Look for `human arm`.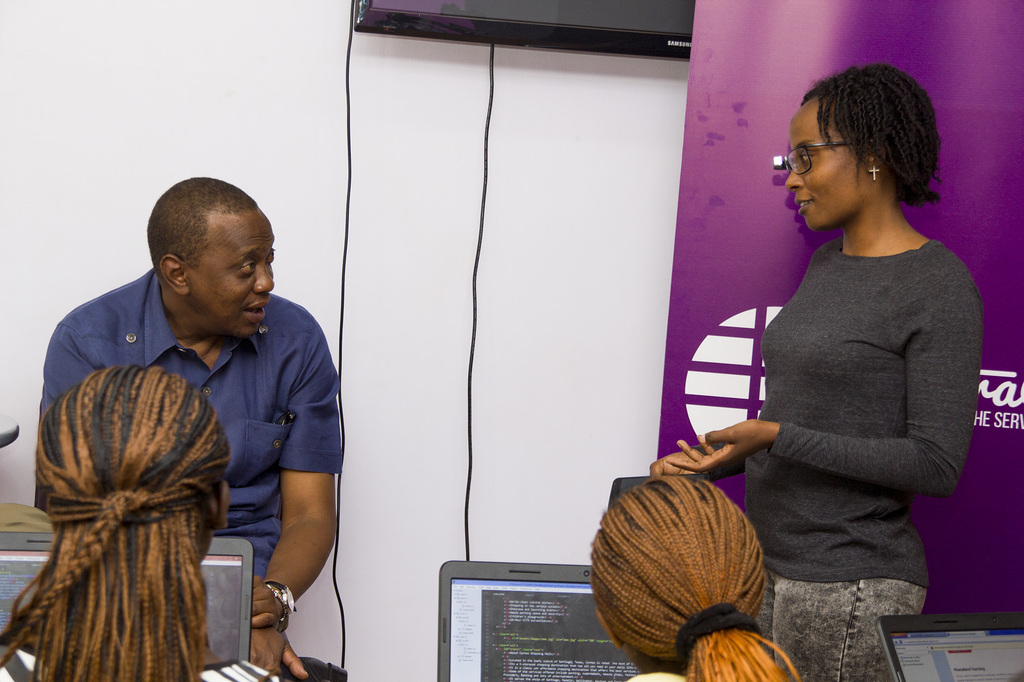
Found: box(620, 399, 778, 496).
